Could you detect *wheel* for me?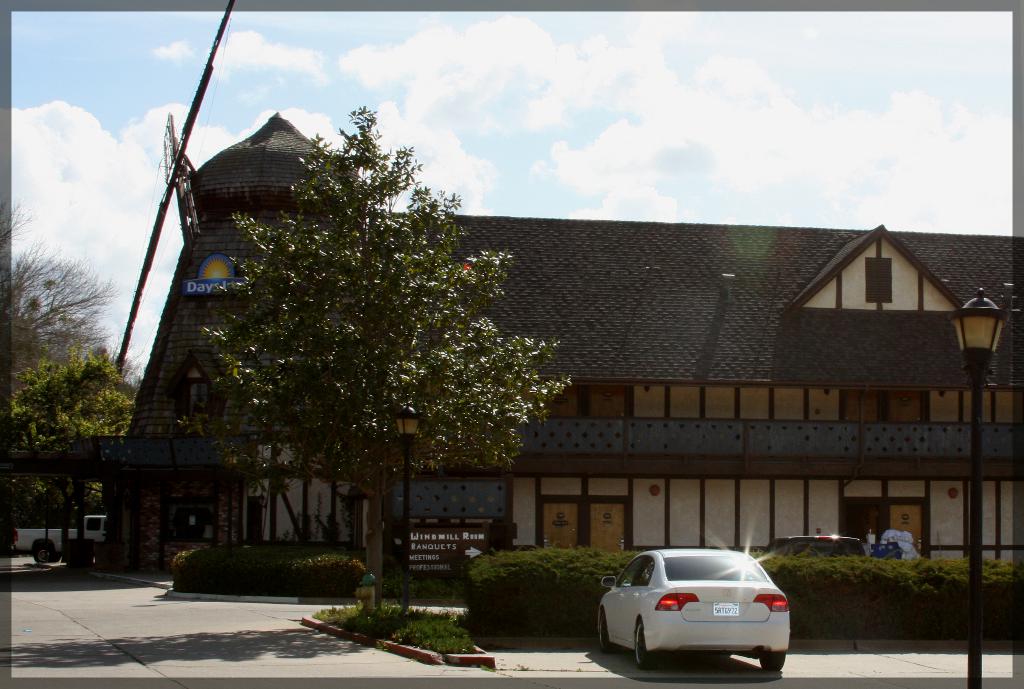
Detection result: crop(758, 651, 783, 669).
